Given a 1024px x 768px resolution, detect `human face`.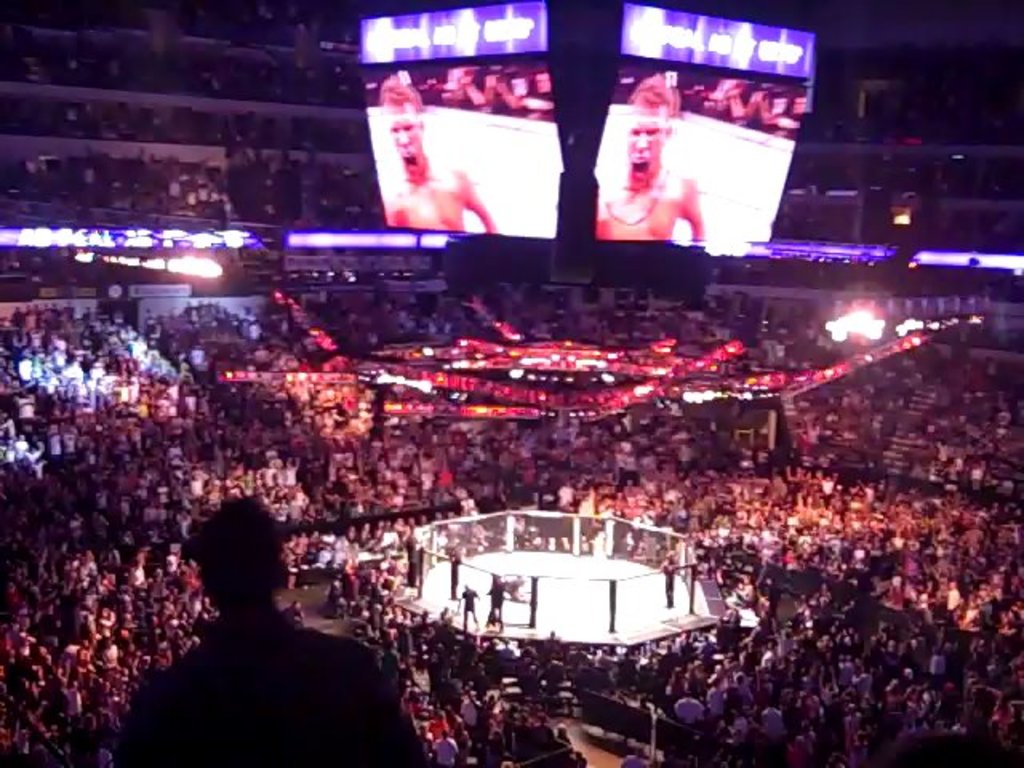
622 106 672 195.
